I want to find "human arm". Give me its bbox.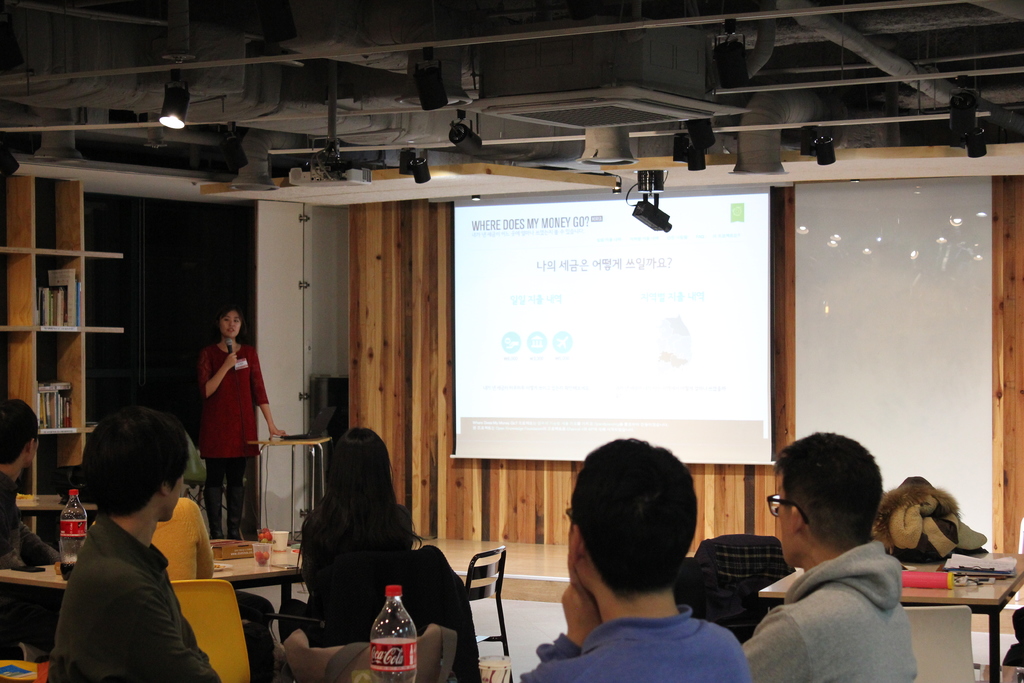
detection(246, 359, 285, 446).
